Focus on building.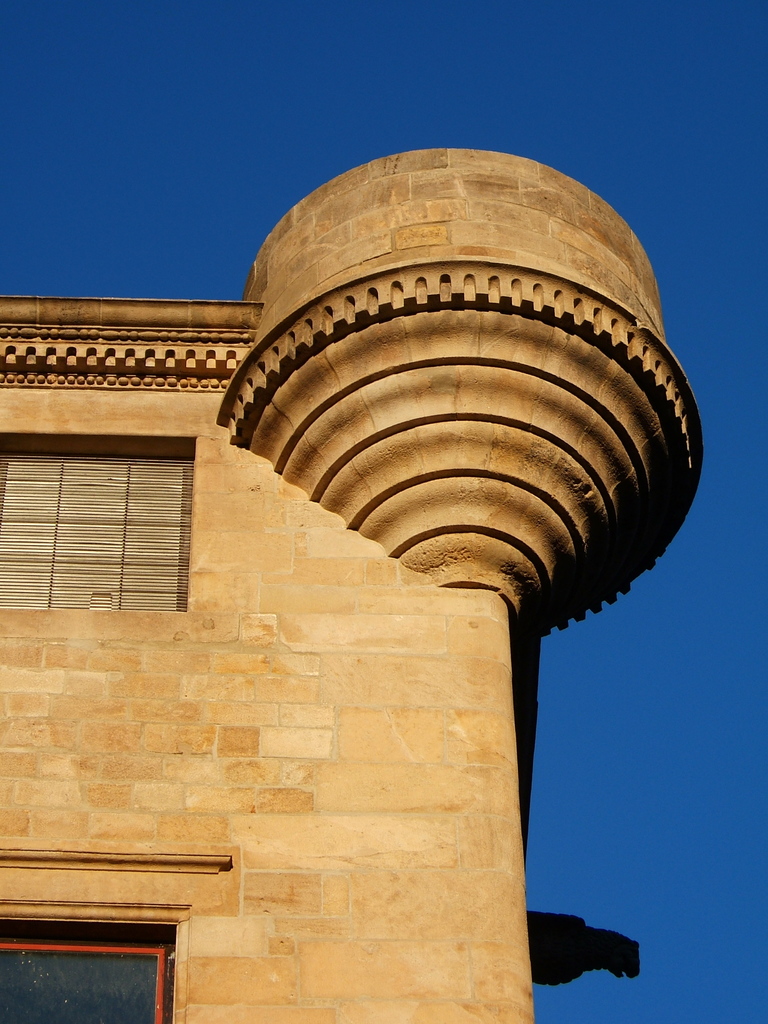
Focused at <bbox>0, 143, 705, 1021</bbox>.
